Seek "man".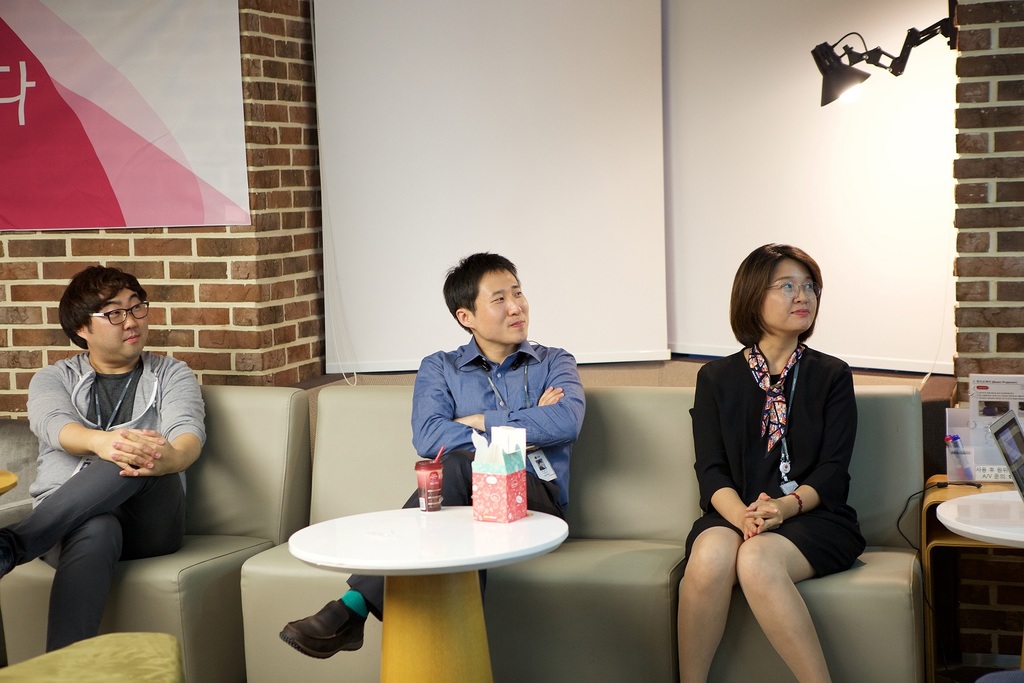
(277, 248, 588, 664).
